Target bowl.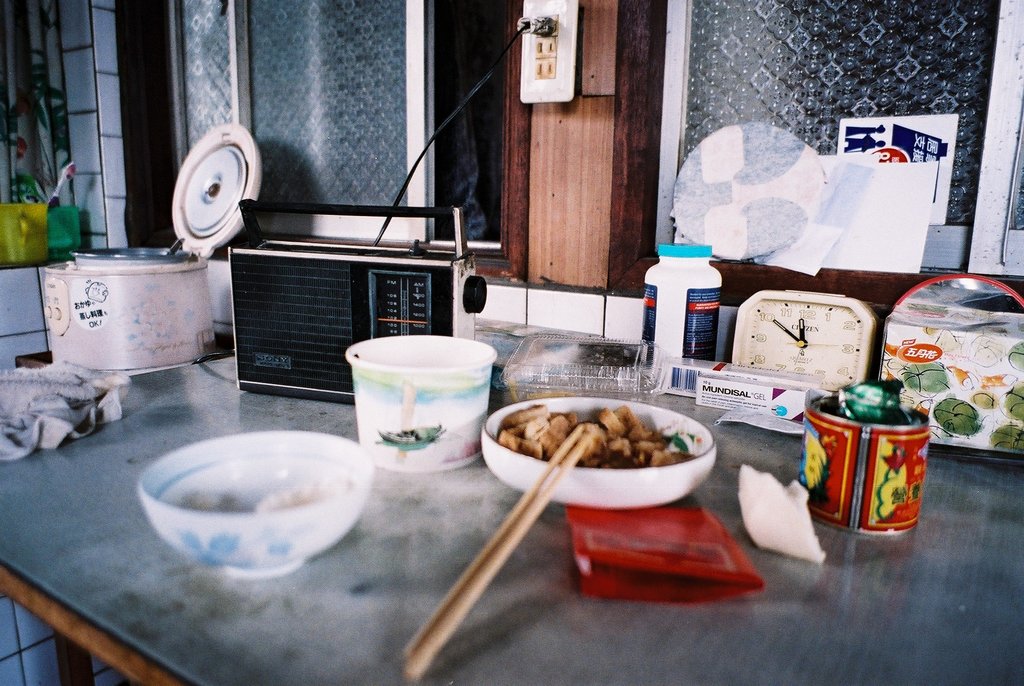
Target region: [x1=129, y1=422, x2=391, y2=585].
